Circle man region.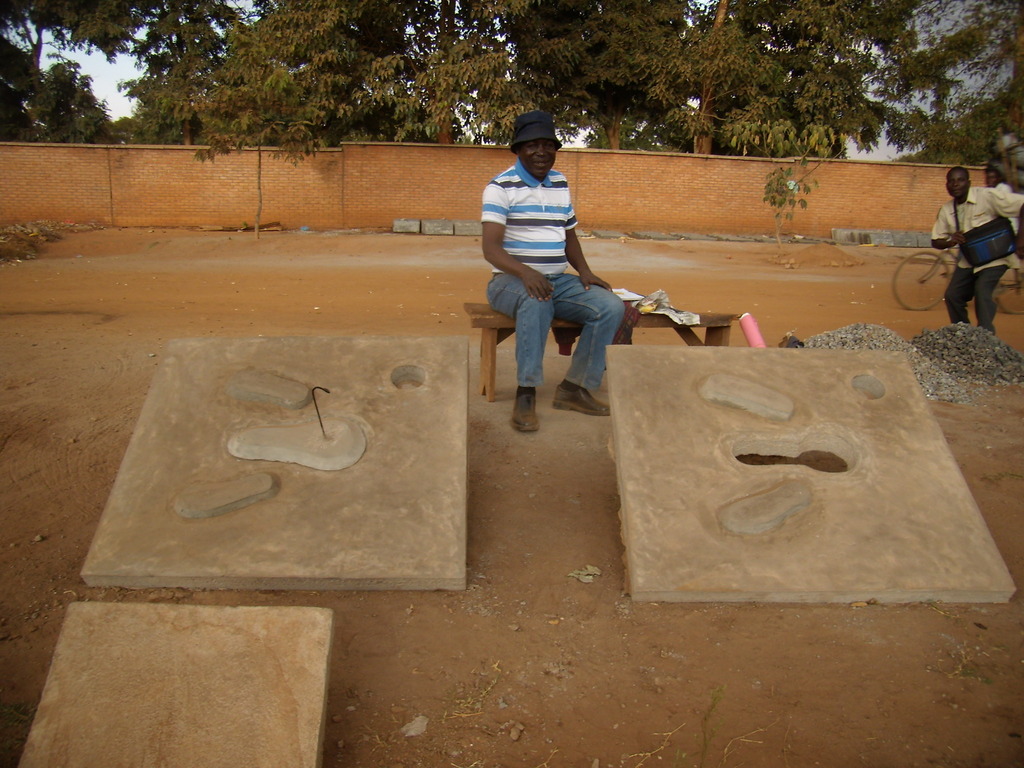
Region: 981/160/1022/233.
